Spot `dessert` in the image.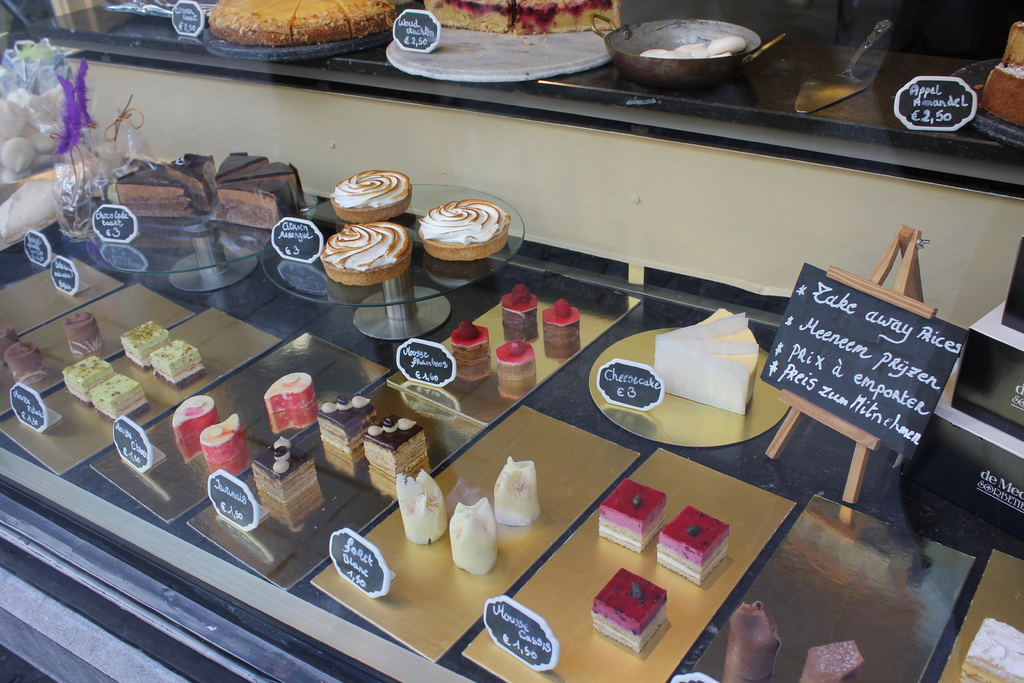
`dessert` found at (x1=323, y1=224, x2=412, y2=283).
